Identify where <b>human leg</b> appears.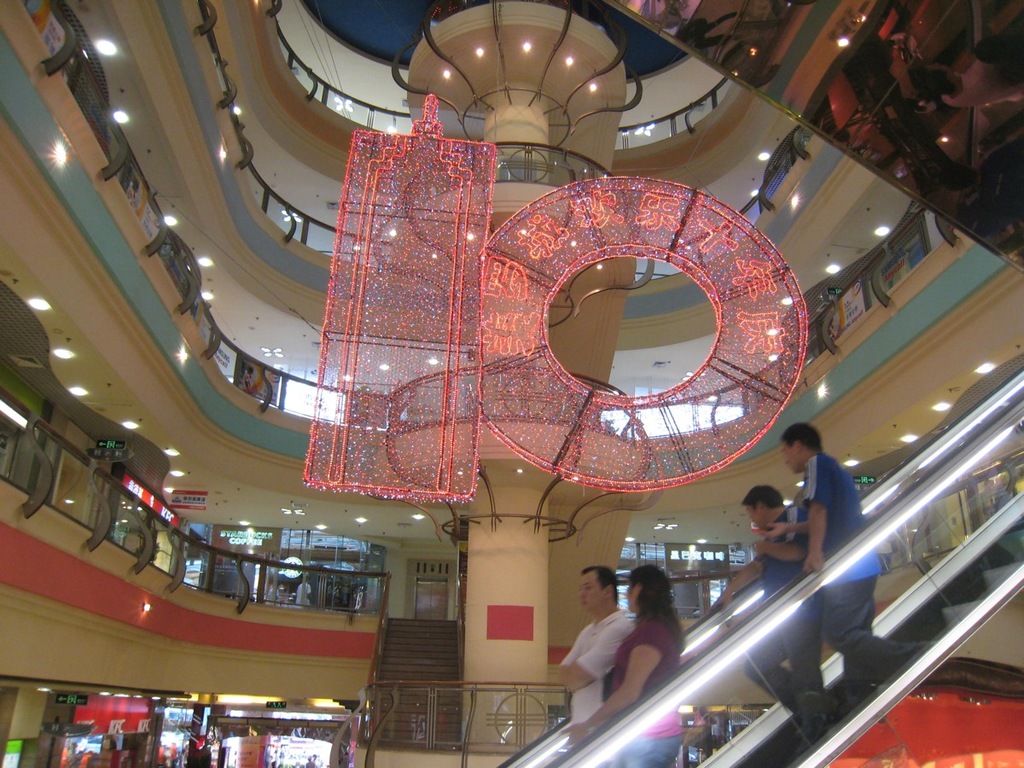
Appears at (743,606,830,749).
